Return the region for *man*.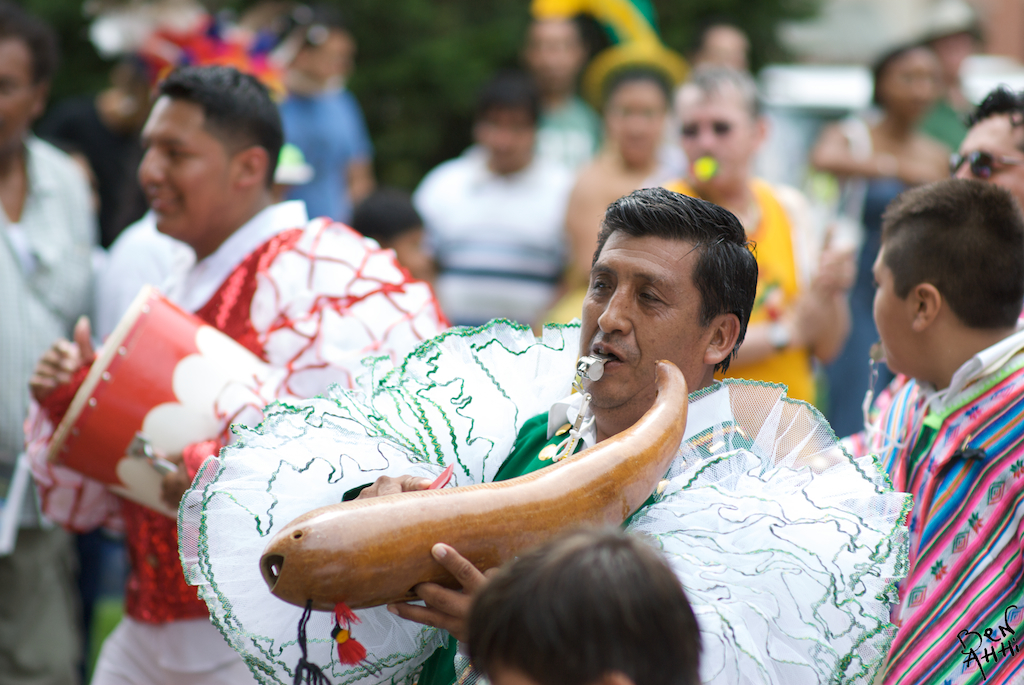
left=833, top=178, right=1023, bottom=684.
